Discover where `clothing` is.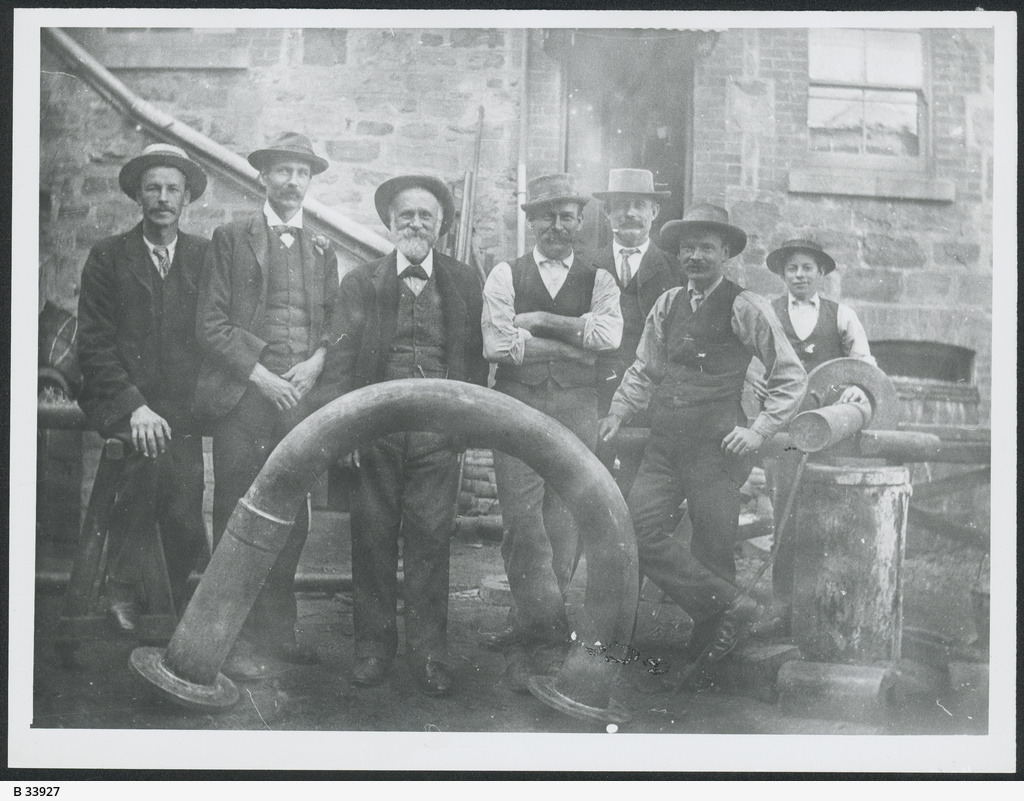
Discovered at {"left": 312, "top": 237, "right": 483, "bottom": 684}.
